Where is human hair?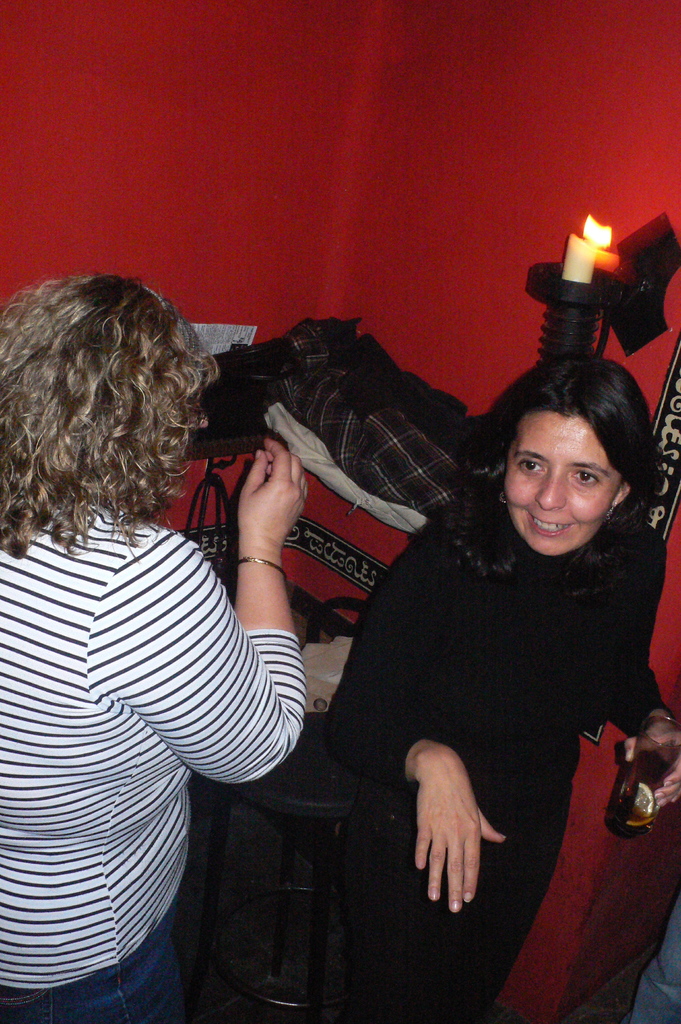
[x1=436, y1=348, x2=656, y2=599].
